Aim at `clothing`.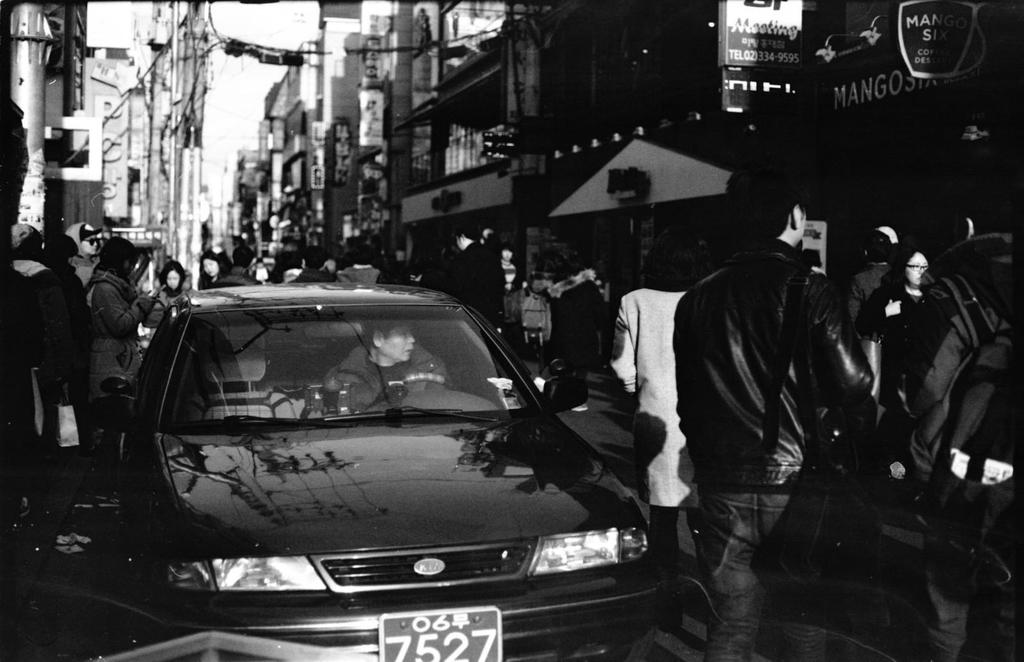
Aimed at [x1=86, y1=264, x2=152, y2=395].
